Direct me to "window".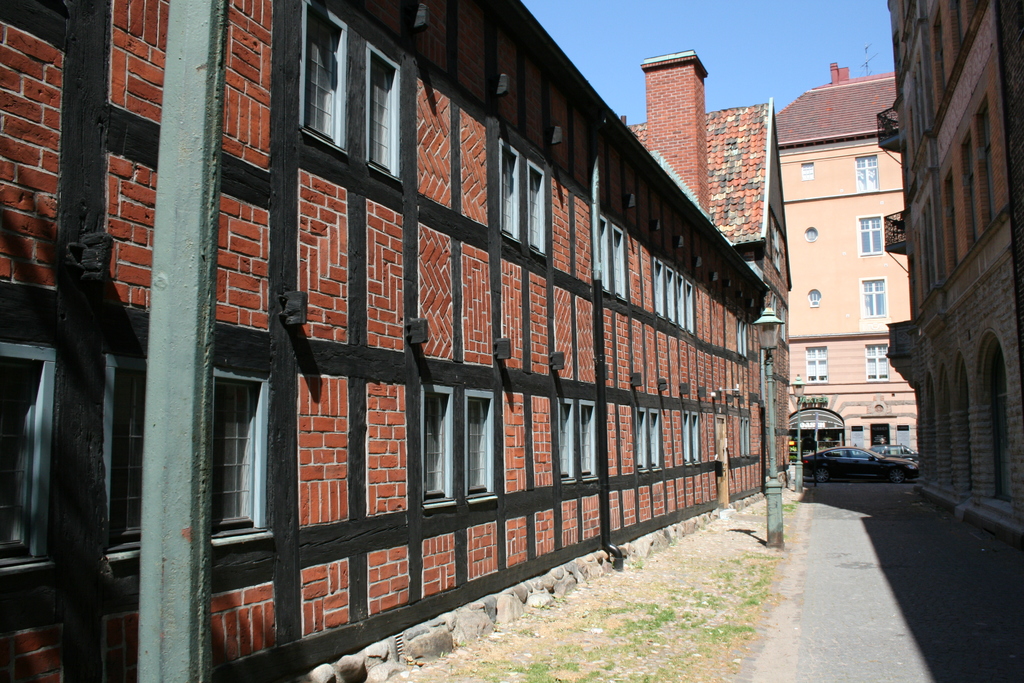
Direction: rect(648, 409, 659, 471).
